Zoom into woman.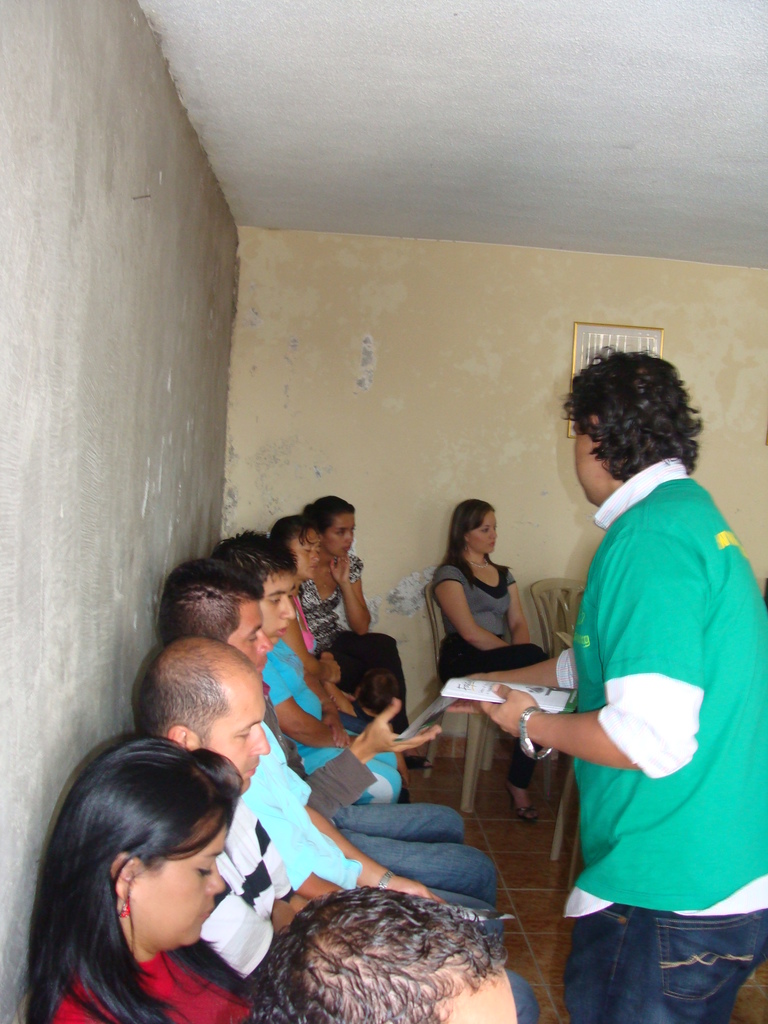
Zoom target: 296,498,410,736.
